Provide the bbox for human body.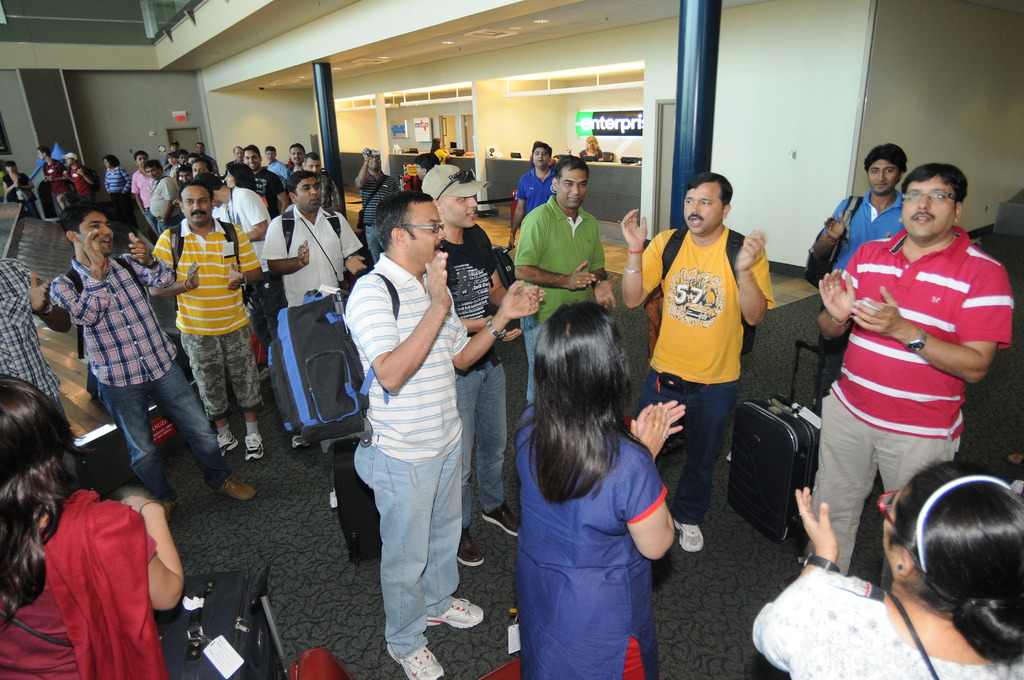
[x1=816, y1=190, x2=909, y2=414].
